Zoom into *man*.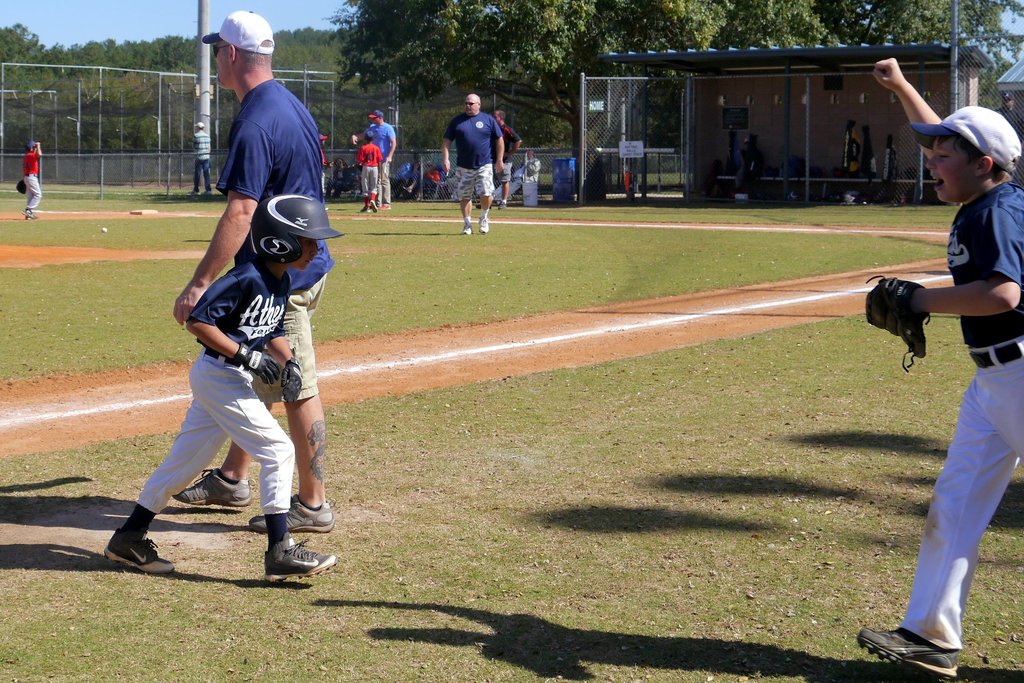
Zoom target: 347 108 397 206.
